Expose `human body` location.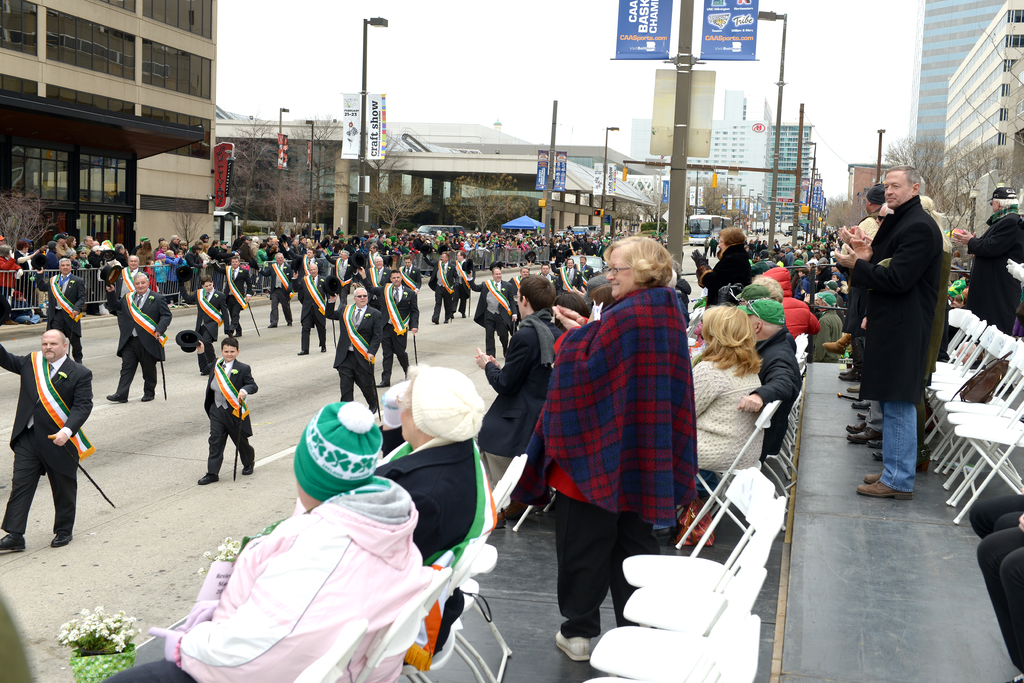
Exposed at <bbox>542, 281, 702, 664</bbox>.
